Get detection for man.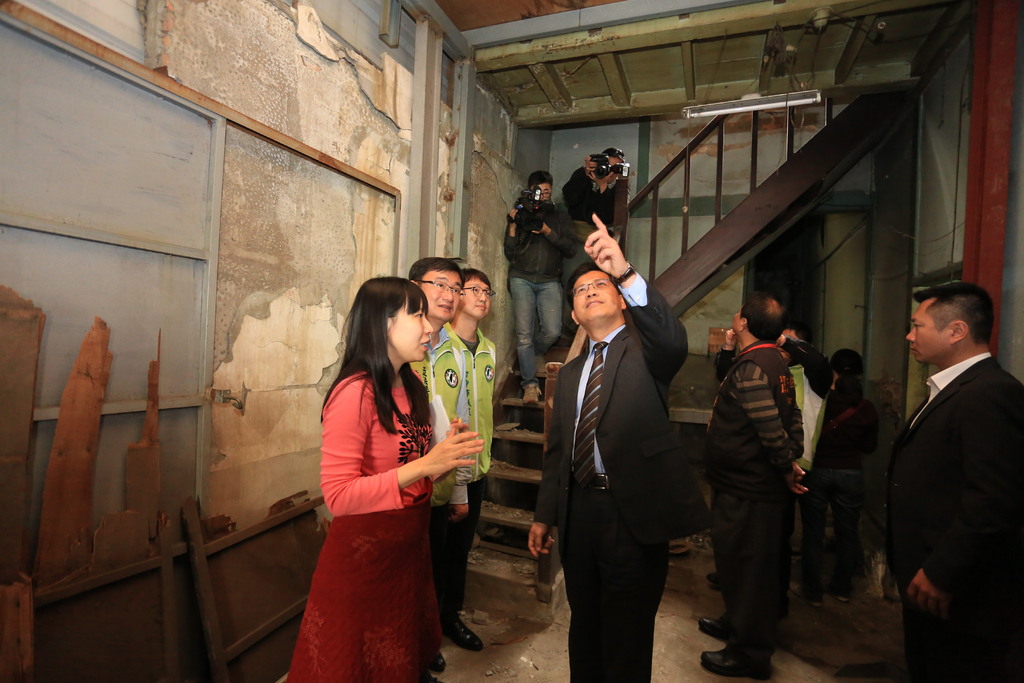
Detection: left=701, top=292, right=811, bottom=682.
